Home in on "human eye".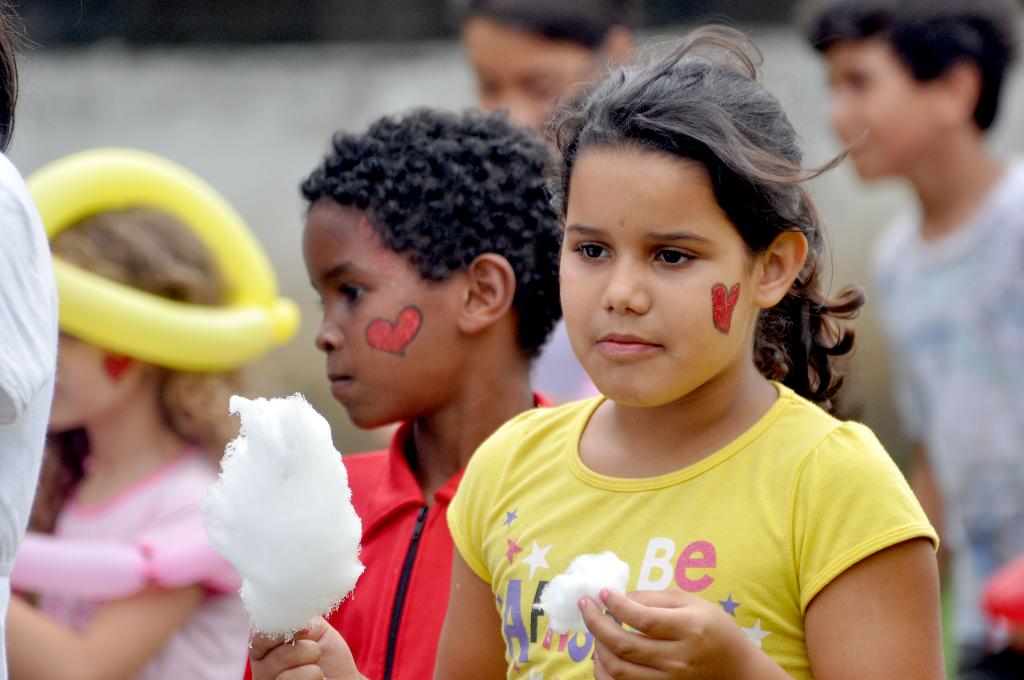
Homed in at (576,238,614,264).
